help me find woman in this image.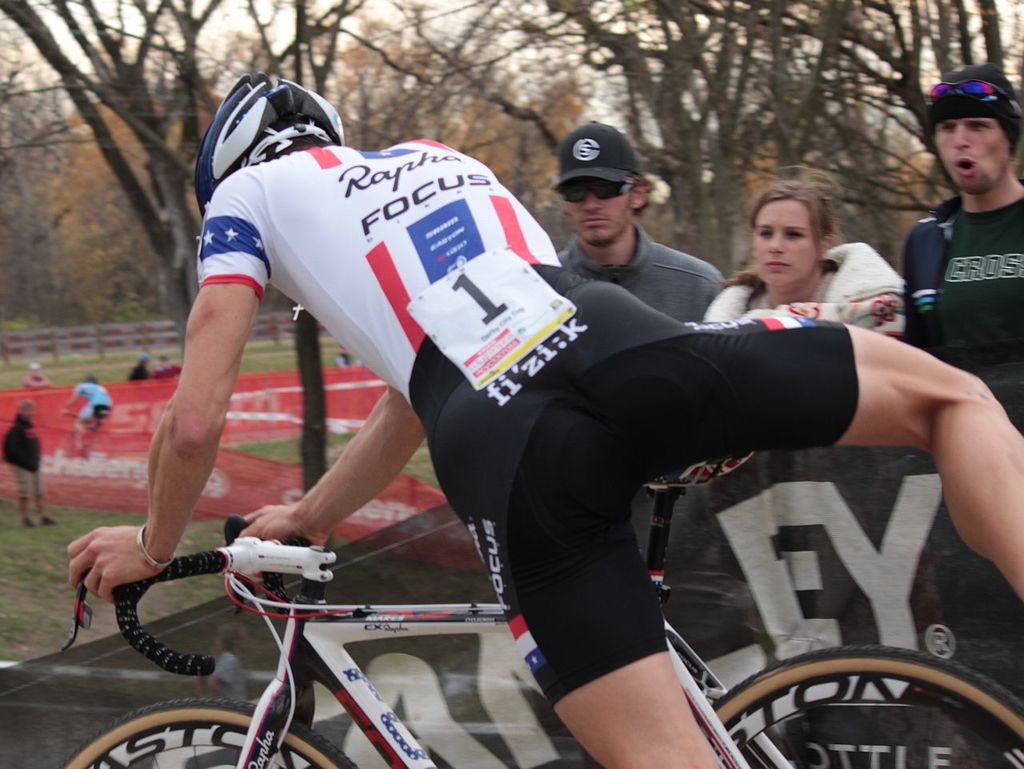
Found it: [692,172,909,334].
